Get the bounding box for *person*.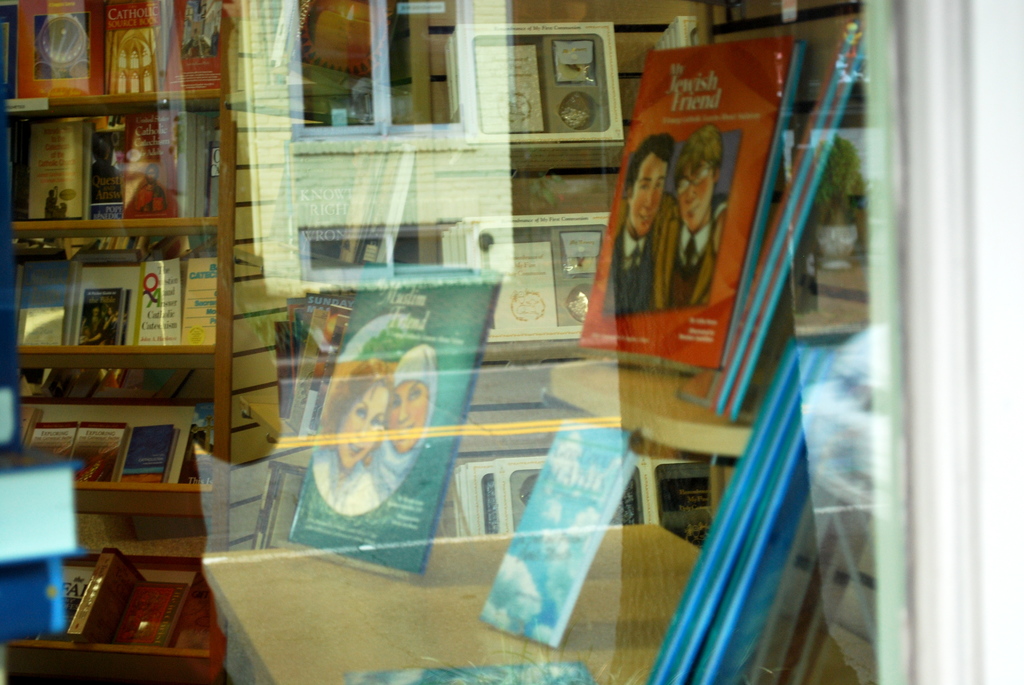
[95,303,116,344].
